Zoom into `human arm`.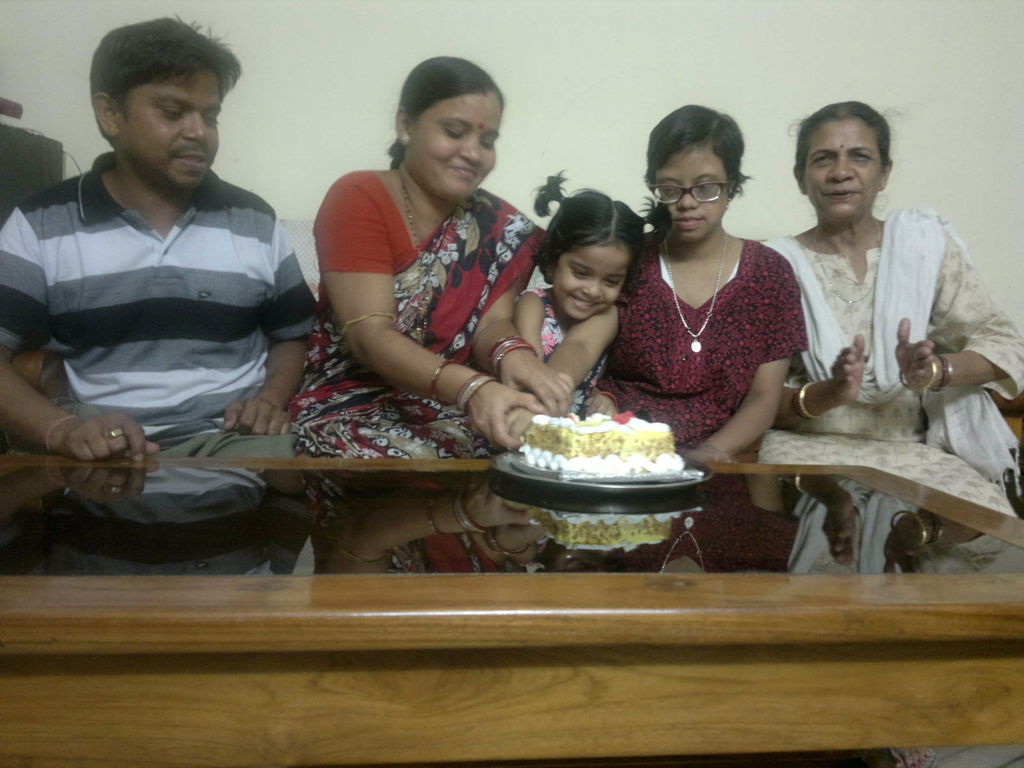
Zoom target: pyautogui.locateOnScreen(518, 287, 548, 349).
